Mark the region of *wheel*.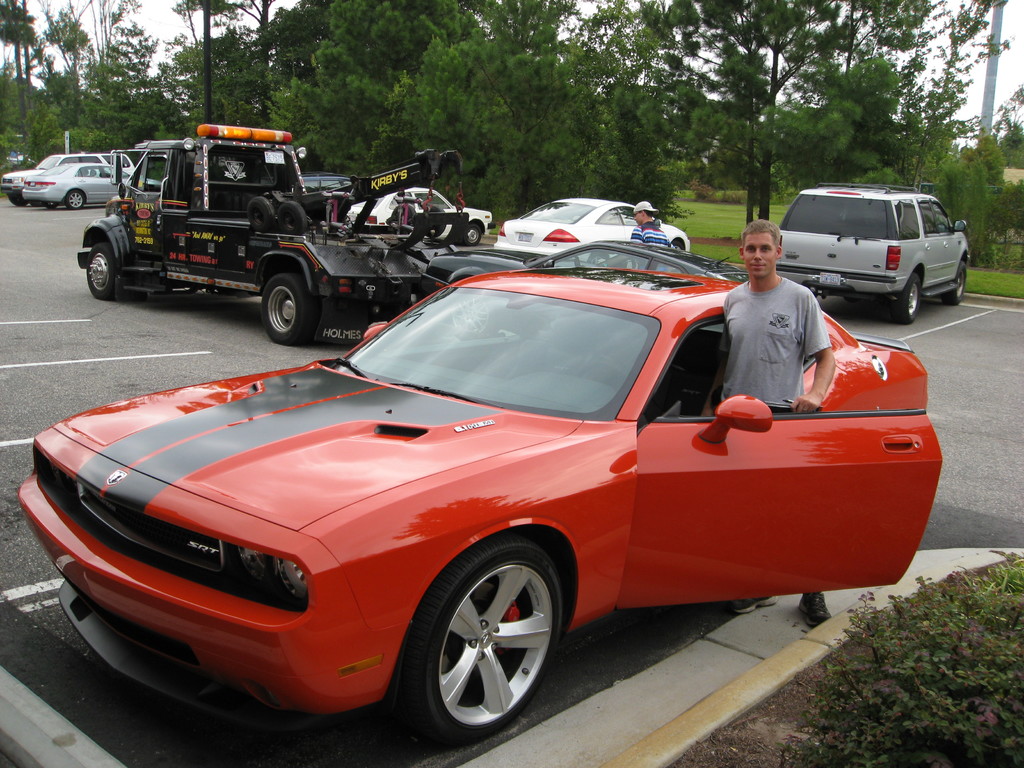
Region: <region>397, 550, 563, 738</region>.
